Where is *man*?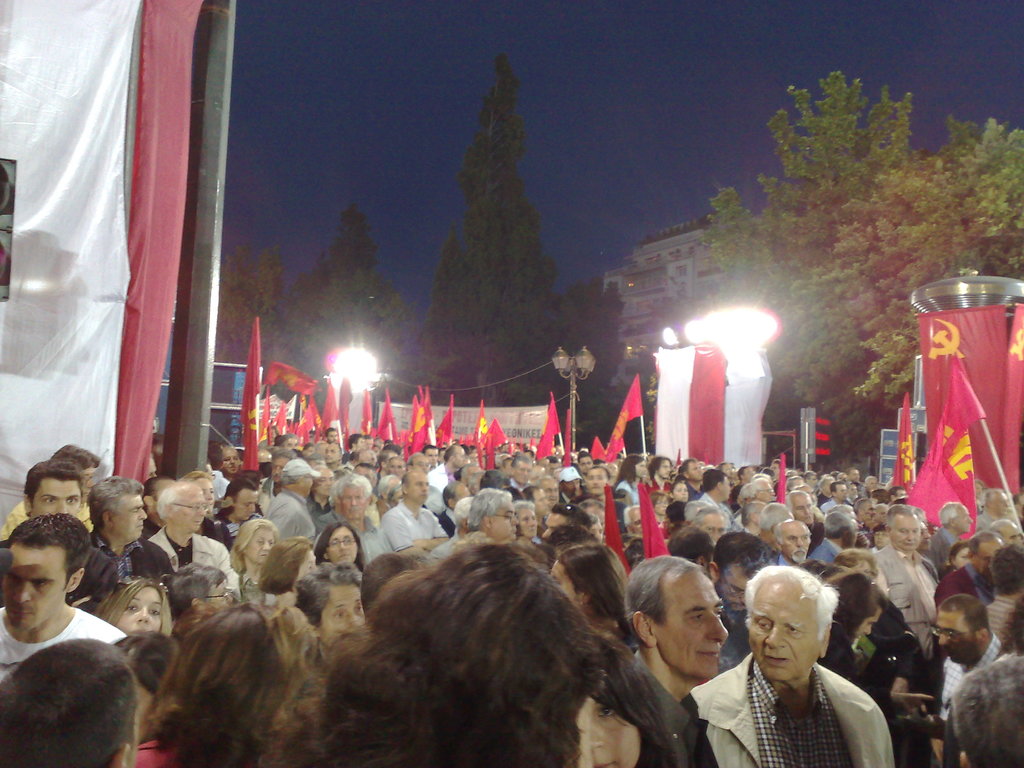
(579,463,627,532).
